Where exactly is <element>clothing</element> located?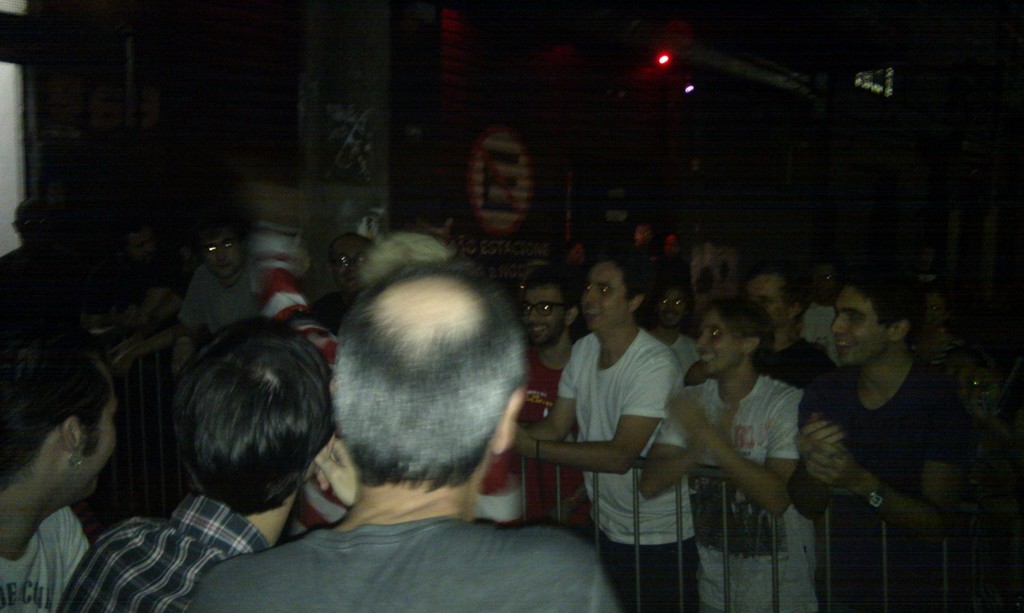
Its bounding box is [0,500,93,612].
